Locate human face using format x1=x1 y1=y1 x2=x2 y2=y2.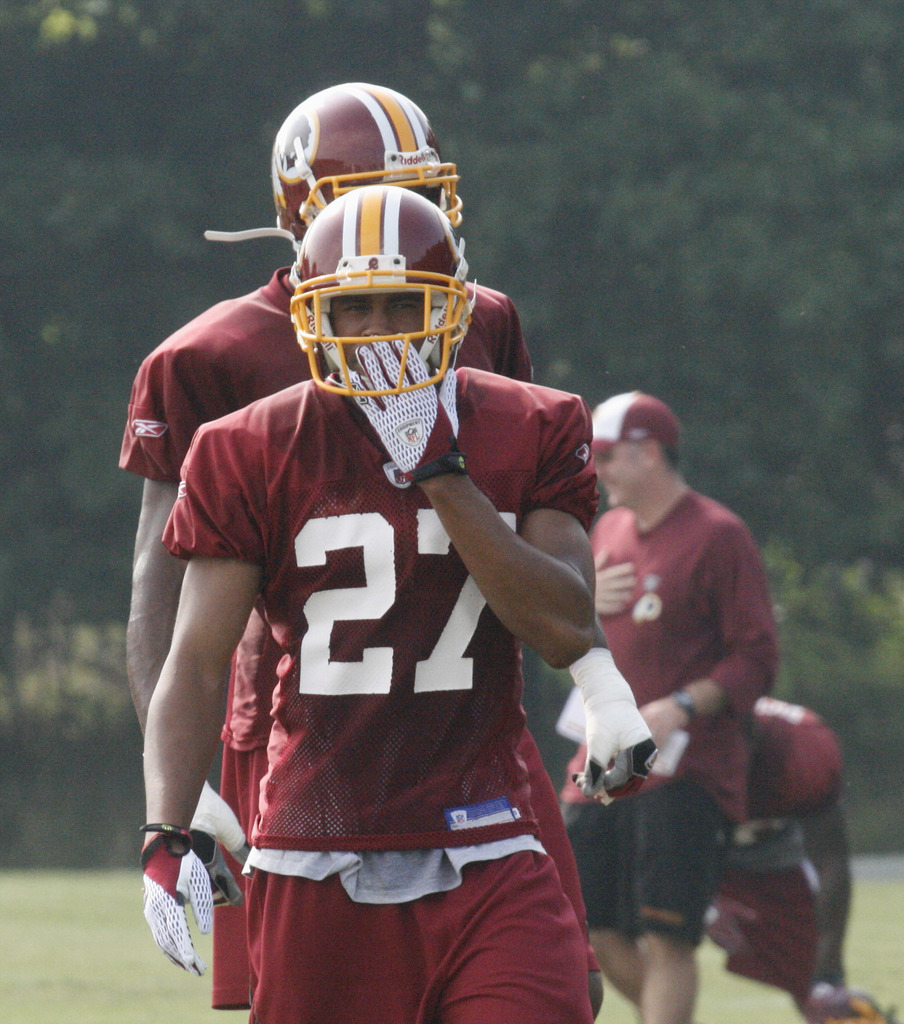
x1=591 y1=442 x2=654 y2=509.
